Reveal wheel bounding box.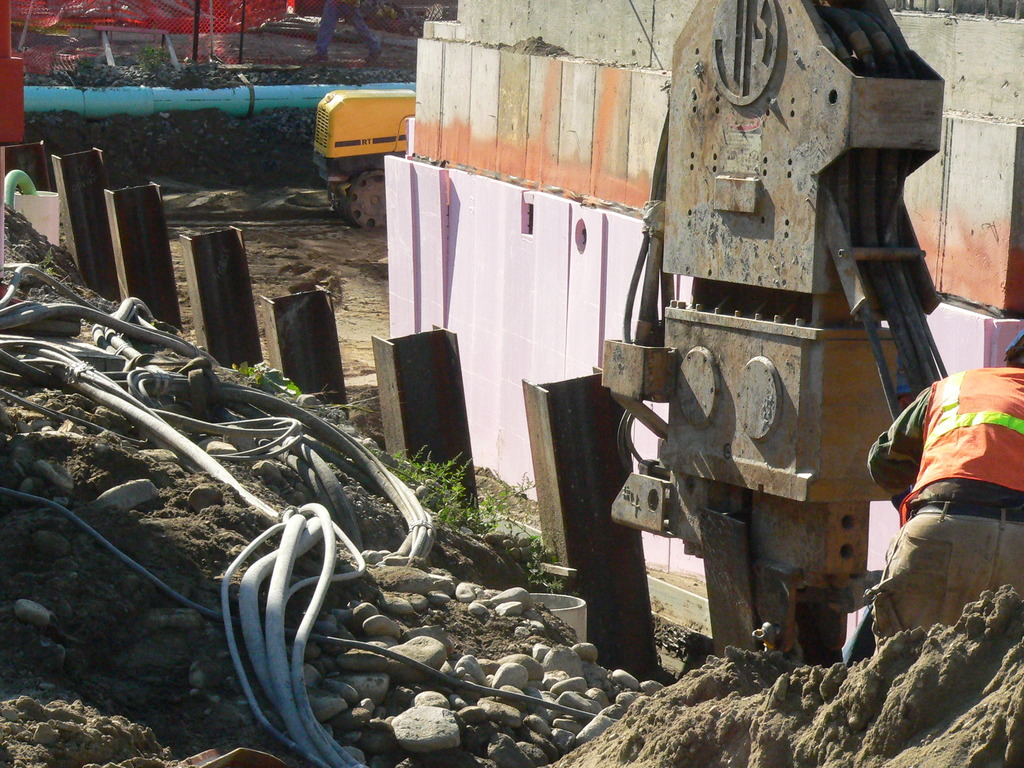
Revealed: [338,164,387,232].
